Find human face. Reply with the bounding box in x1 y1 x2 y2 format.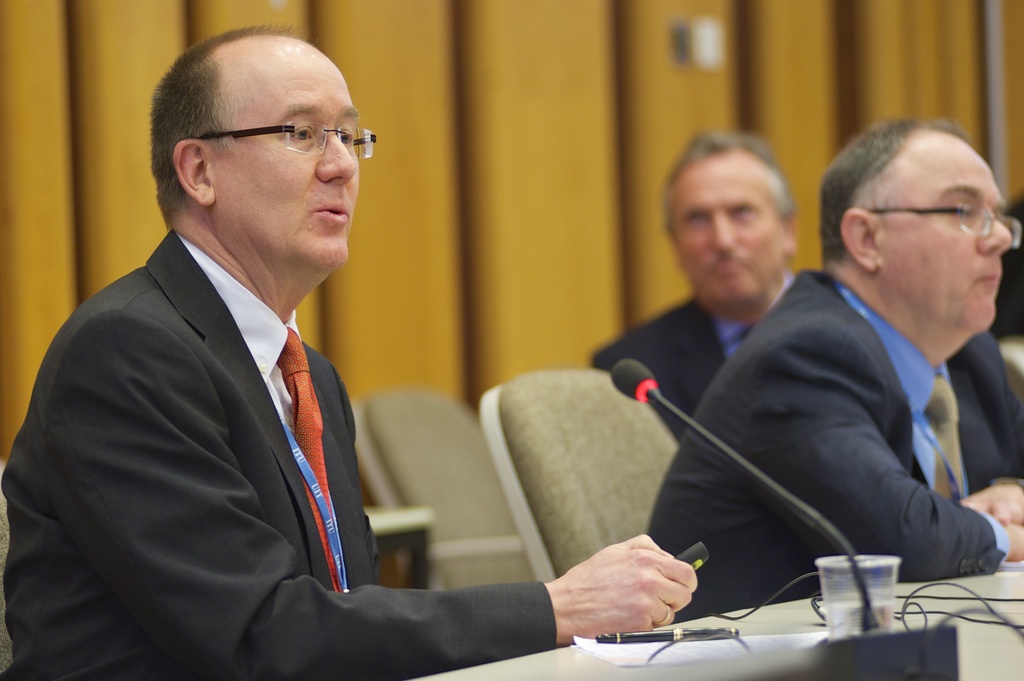
871 127 1012 333.
